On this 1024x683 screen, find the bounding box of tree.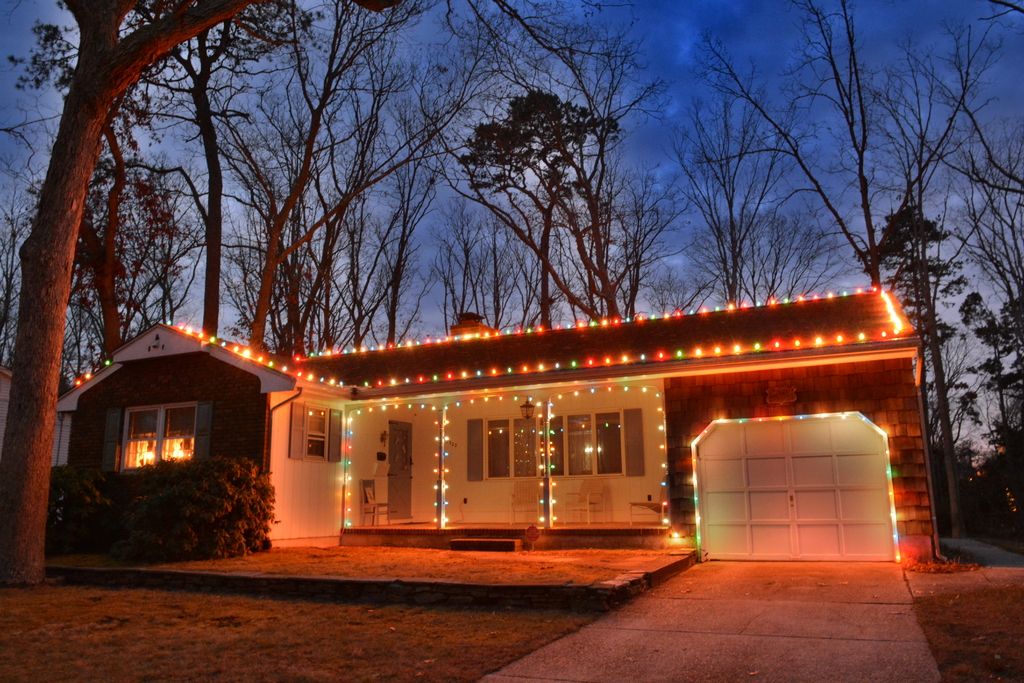
Bounding box: [859,197,972,434].
